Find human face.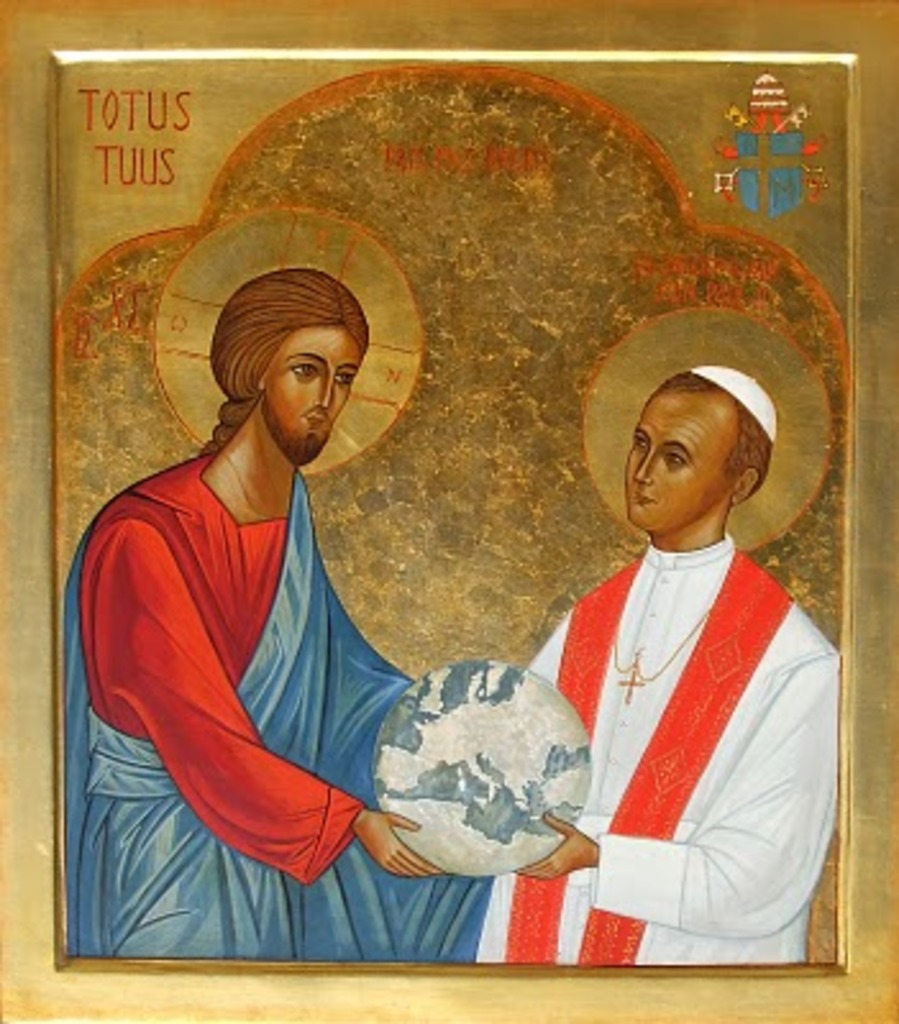
detection(264, 325, 353, 458).
